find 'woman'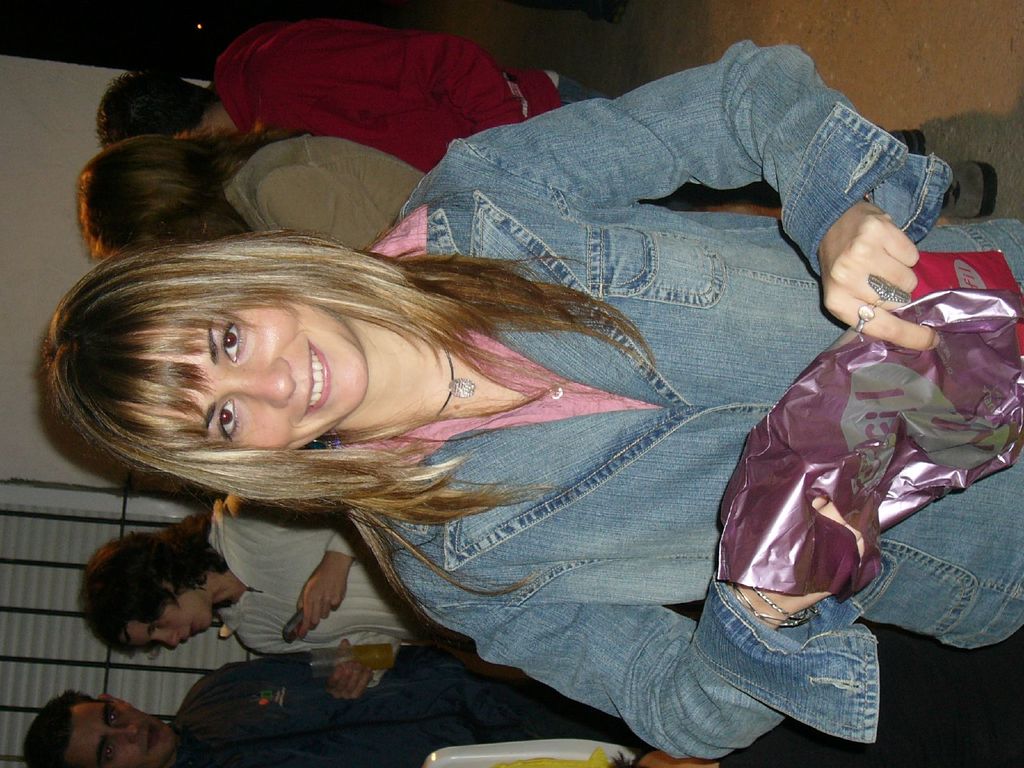
<bbox>83, 123, 913, 767</bbox>
